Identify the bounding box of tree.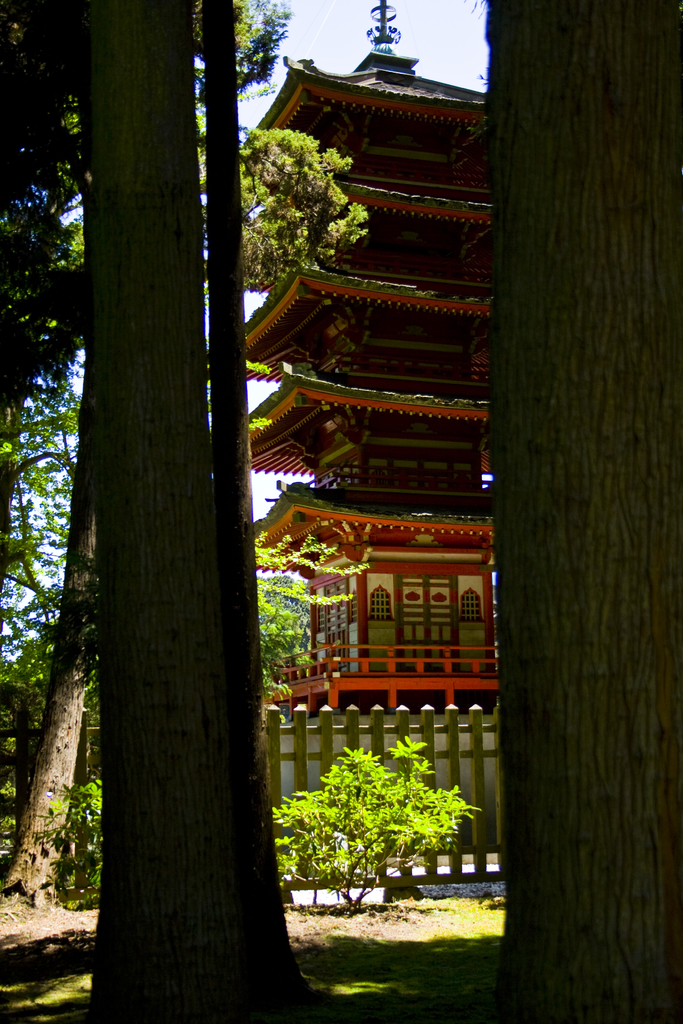
[54, 0, 310, 1023].
